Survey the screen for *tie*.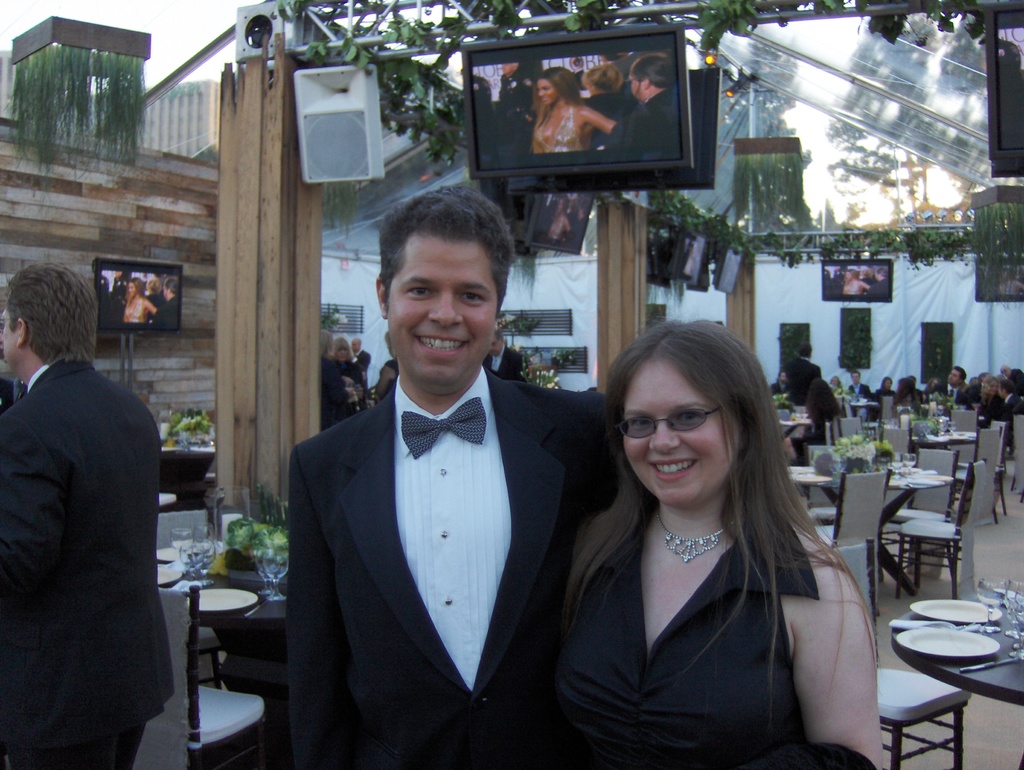
Survey found: [401,397,484,464].
